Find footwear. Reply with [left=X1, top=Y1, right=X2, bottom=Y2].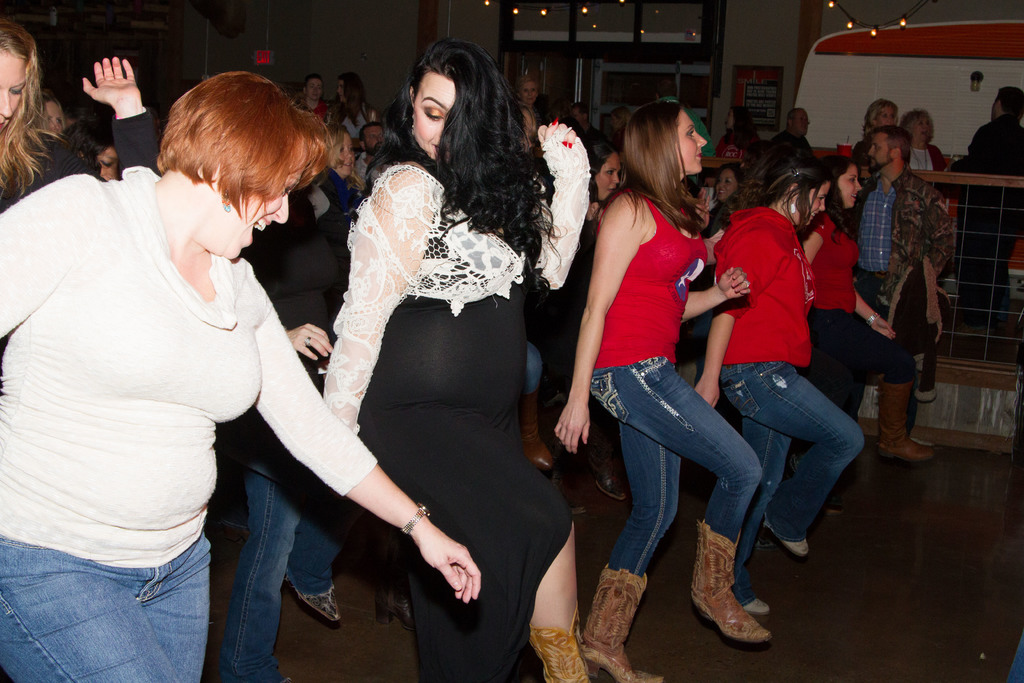
[left=548, top=387, right=627, bottom=498].
